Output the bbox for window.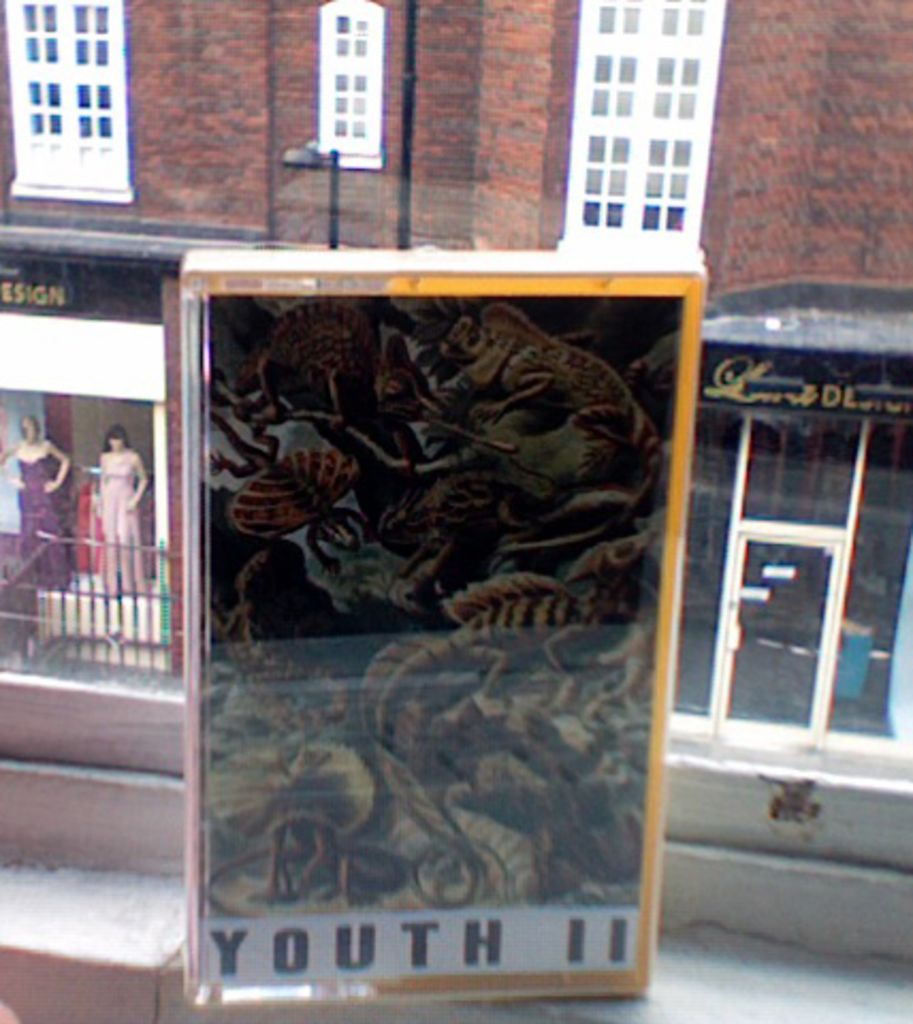
<box>704,403,898,749</box>.
